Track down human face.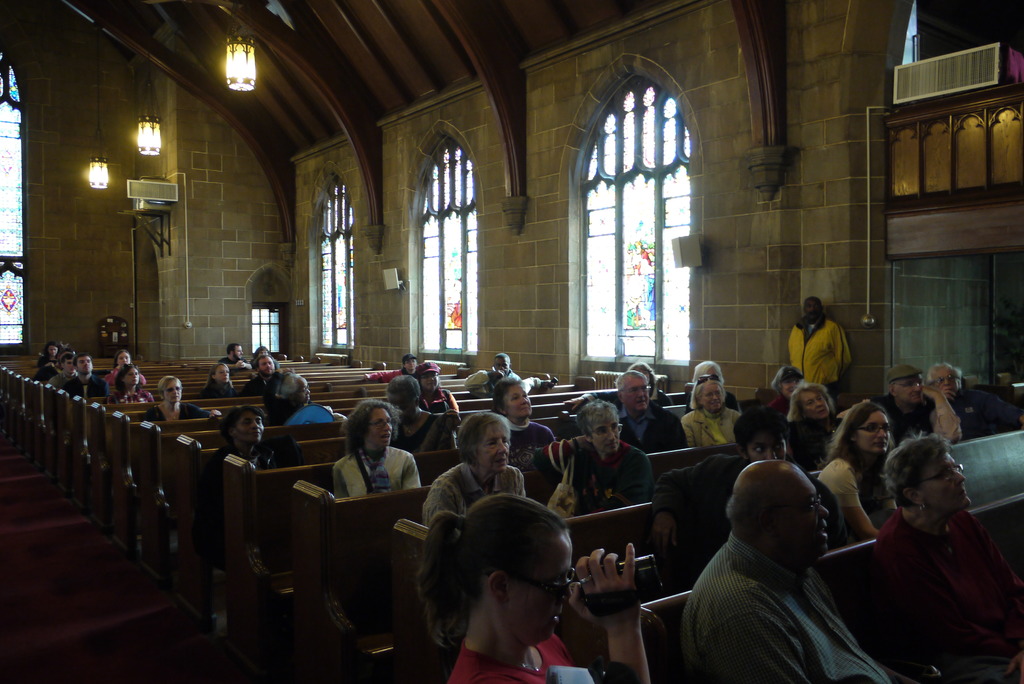
Tracked to (left=908, top=372, right=925, bottom=409).
